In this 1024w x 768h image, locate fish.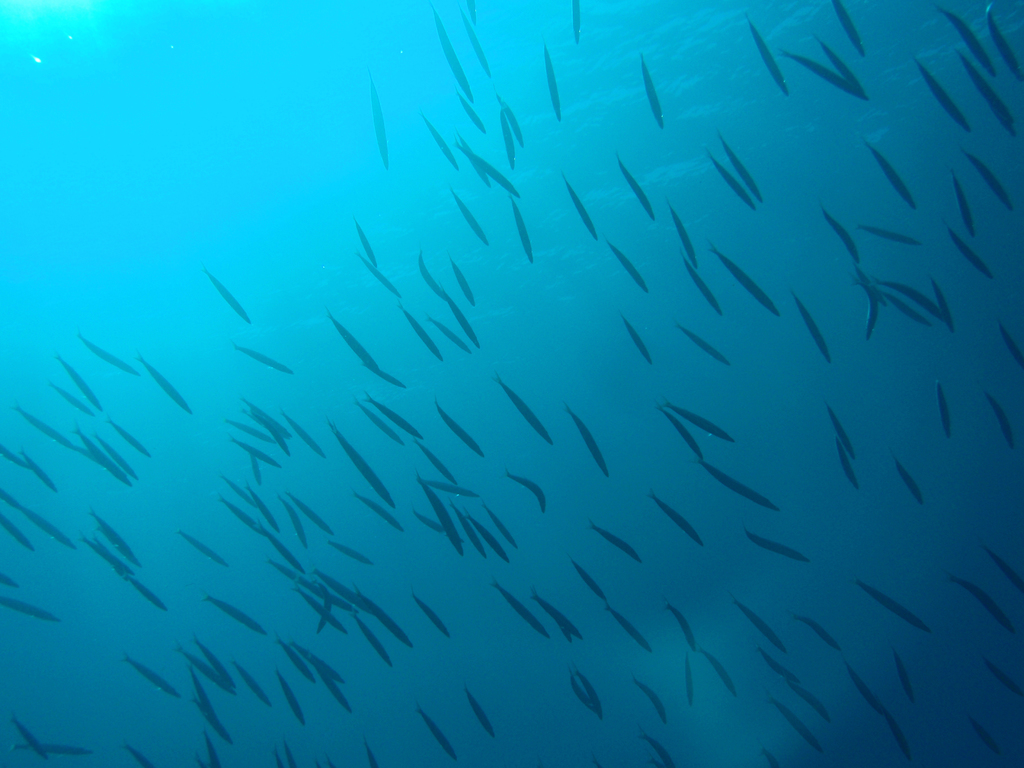
Bounding box: 276/666/307/728.
